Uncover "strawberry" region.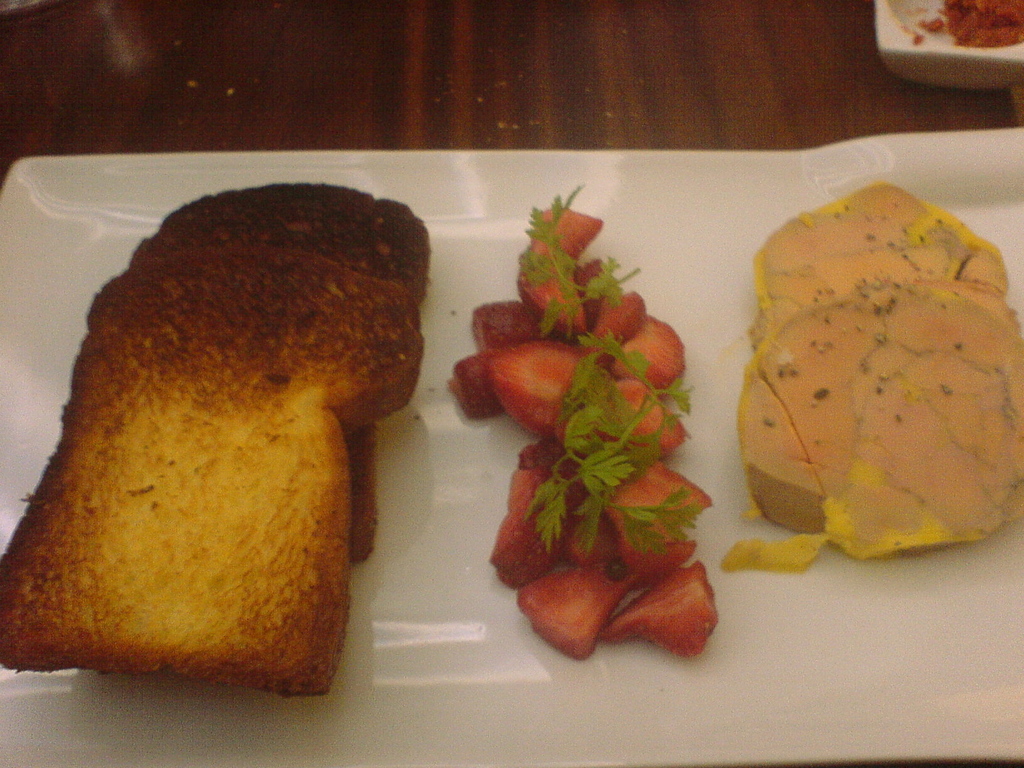
Uncovered: <region>521, 200, 608, 263</region>.
